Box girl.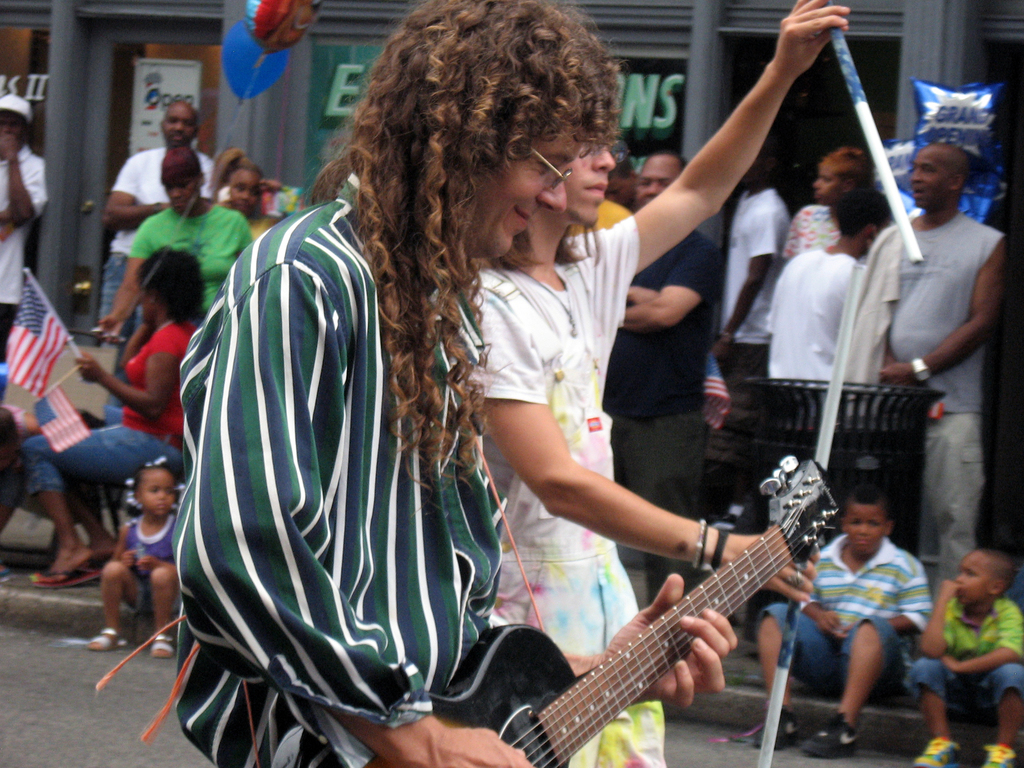
bbox=(86, 455, 180, 651).
